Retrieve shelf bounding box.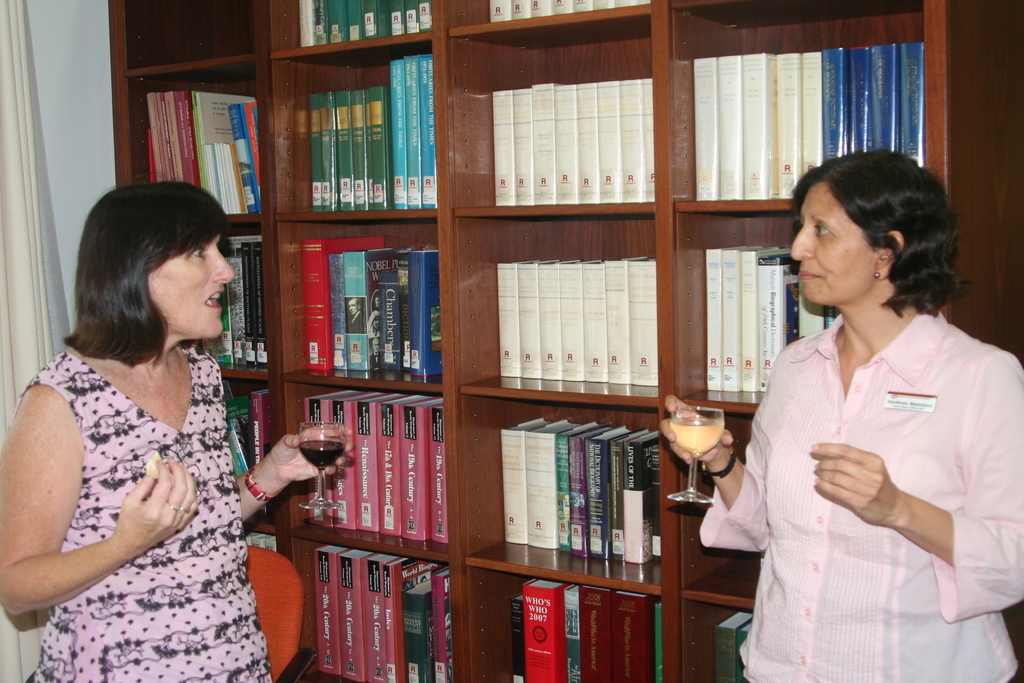
Bounding box: 683, 587, 751, 682.
